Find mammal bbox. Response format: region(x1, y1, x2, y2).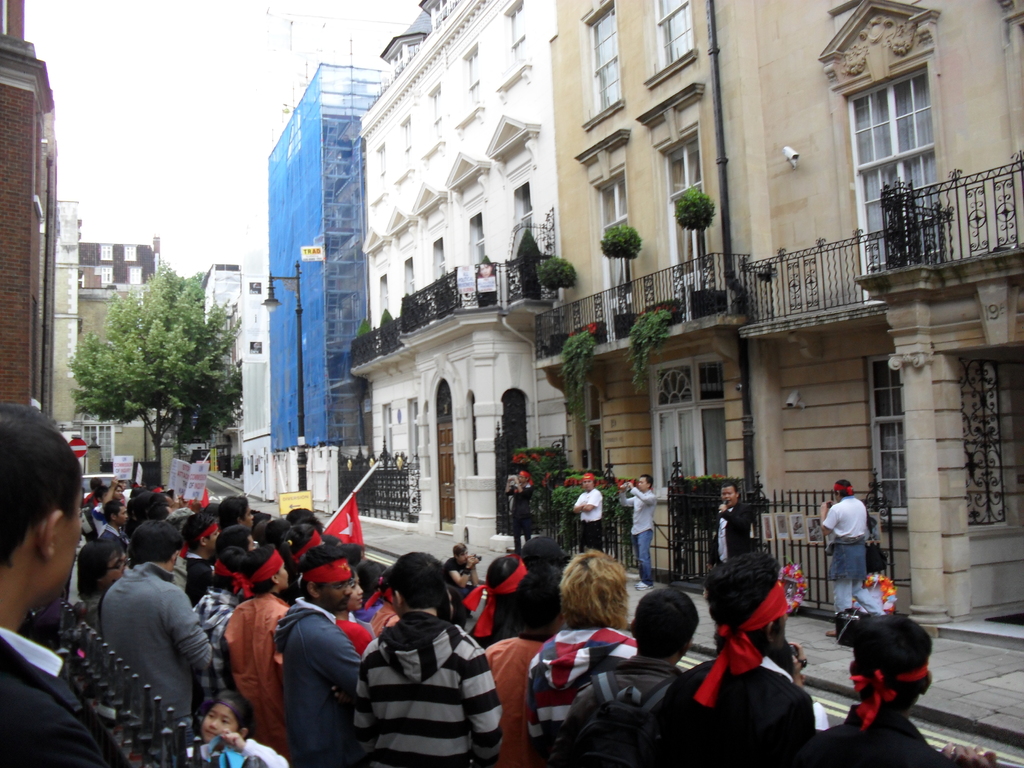
region(706, 482, 763, 565).
